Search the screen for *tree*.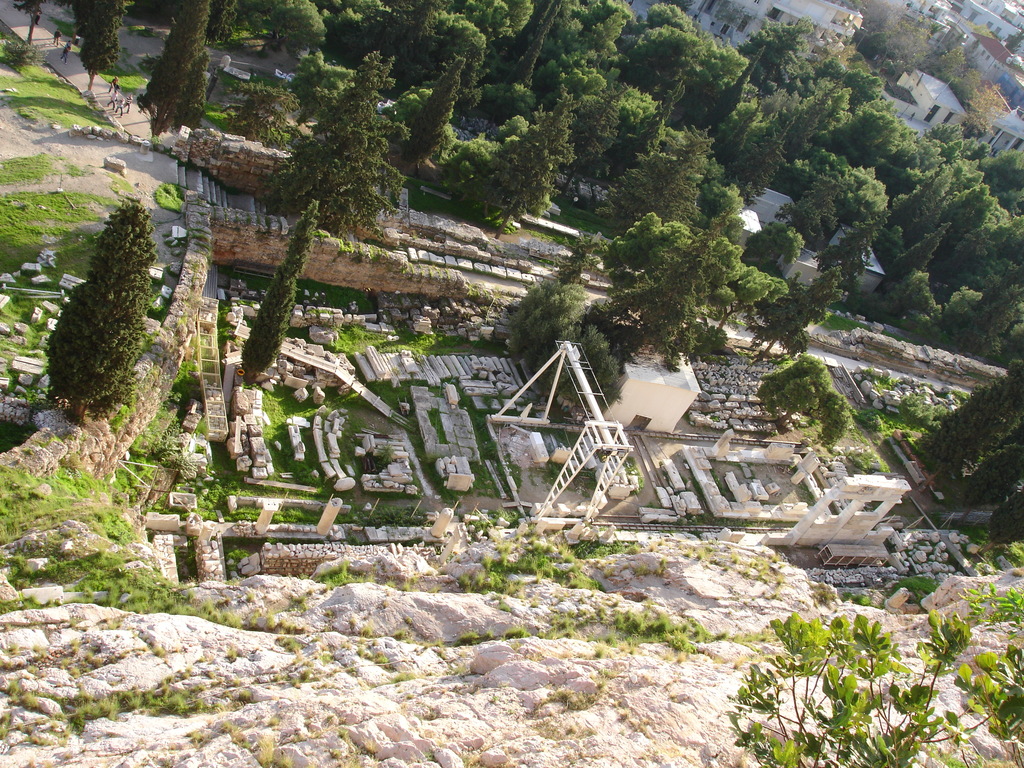
Found at box=[338, 0, 401, 66].
